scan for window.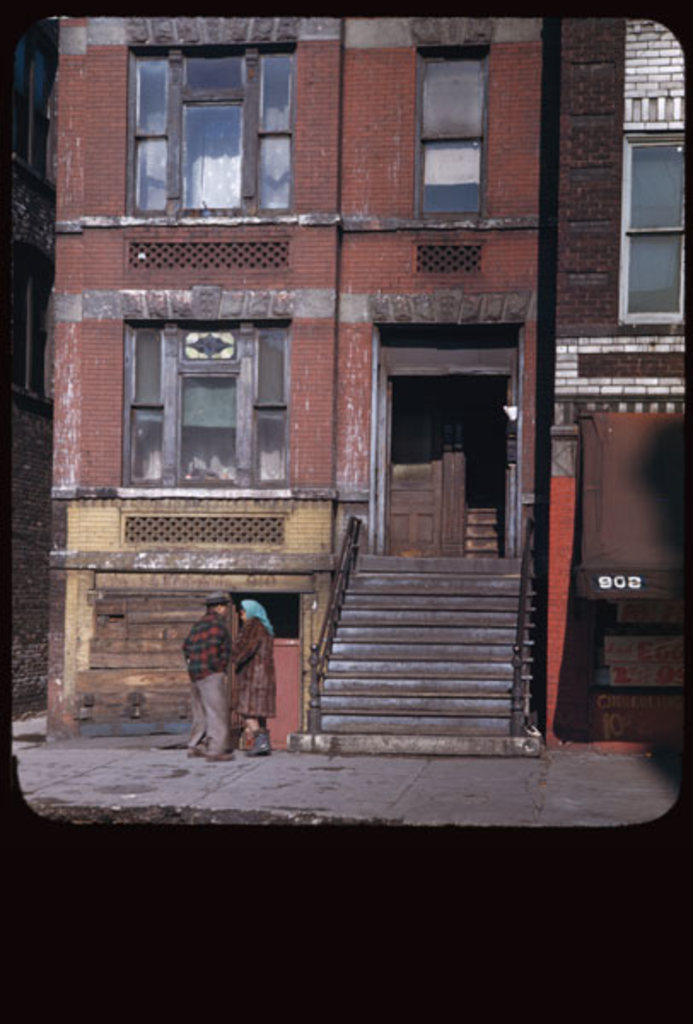
Scan result: (118,302,299,486).
